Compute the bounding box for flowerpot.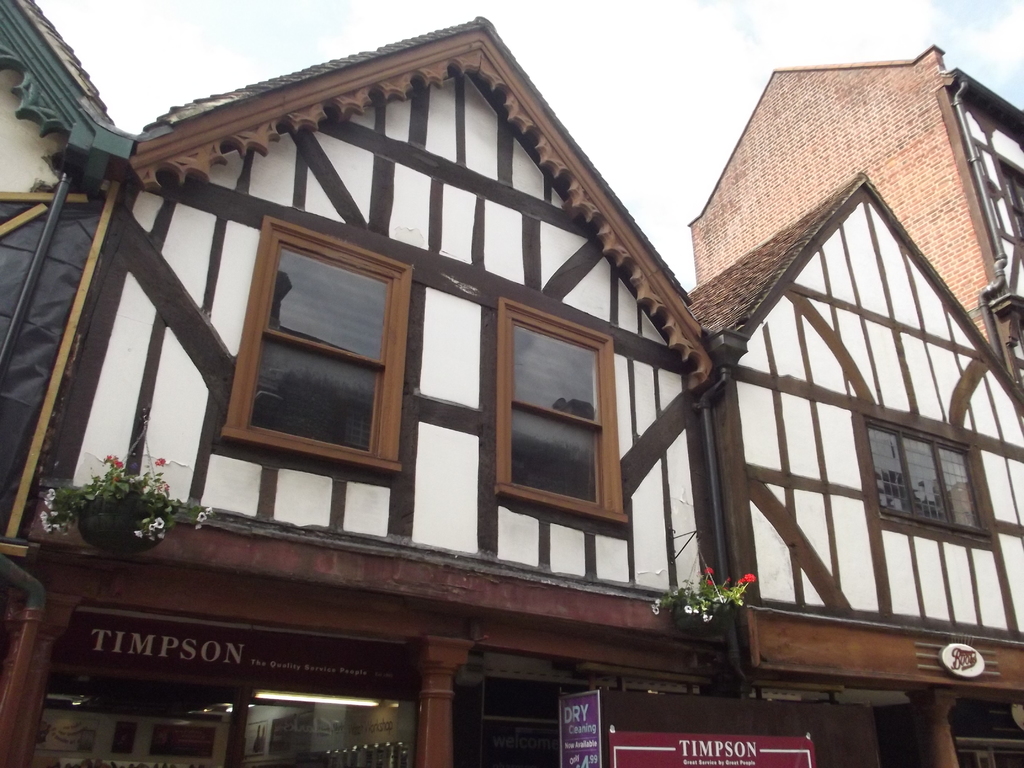
select_region(75, 491, 161, 545).
